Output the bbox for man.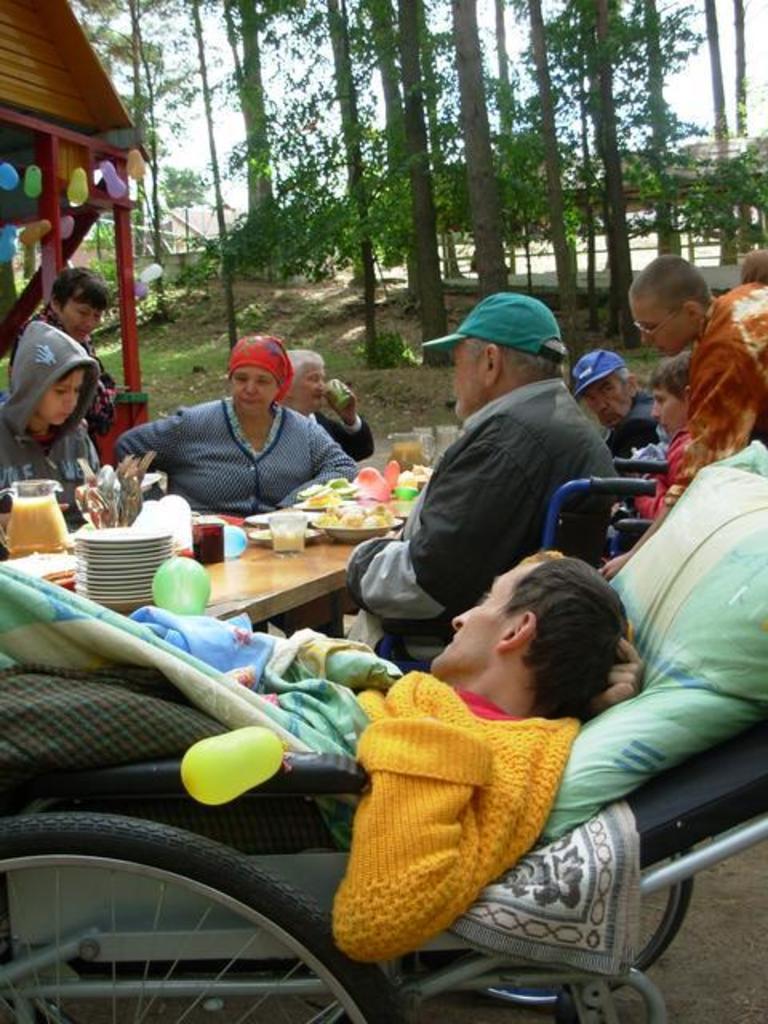
x1=0, y1=544, x2=638, y2=971.
